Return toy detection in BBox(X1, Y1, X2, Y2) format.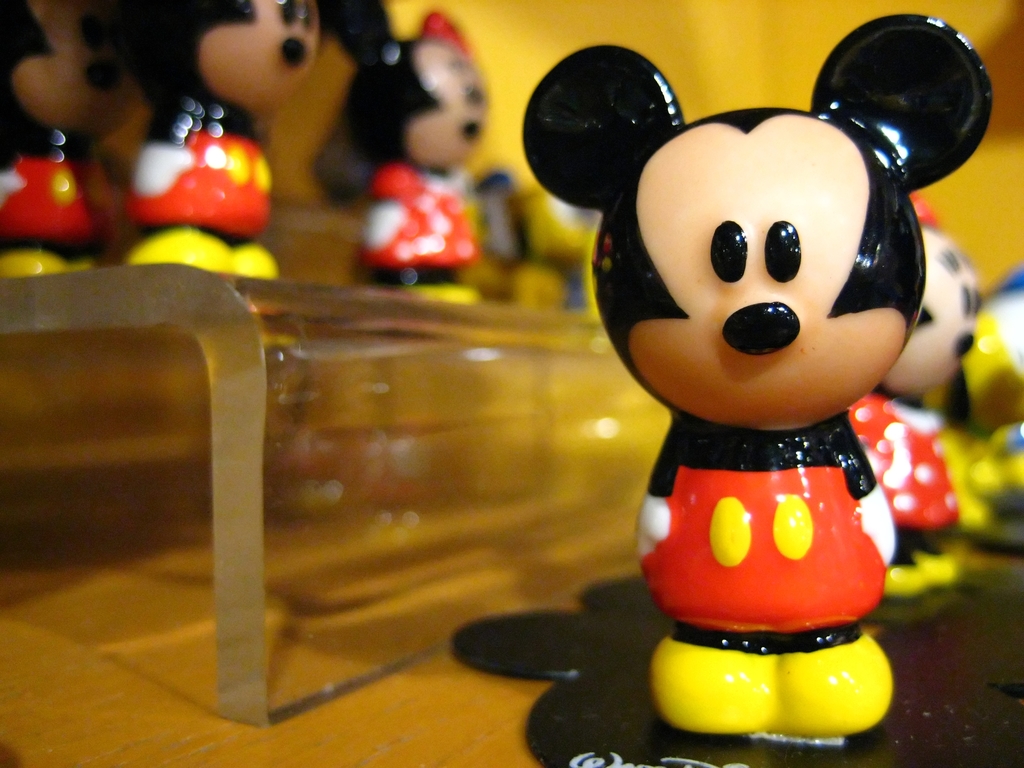
BBox(847, 188, 977, 602).
